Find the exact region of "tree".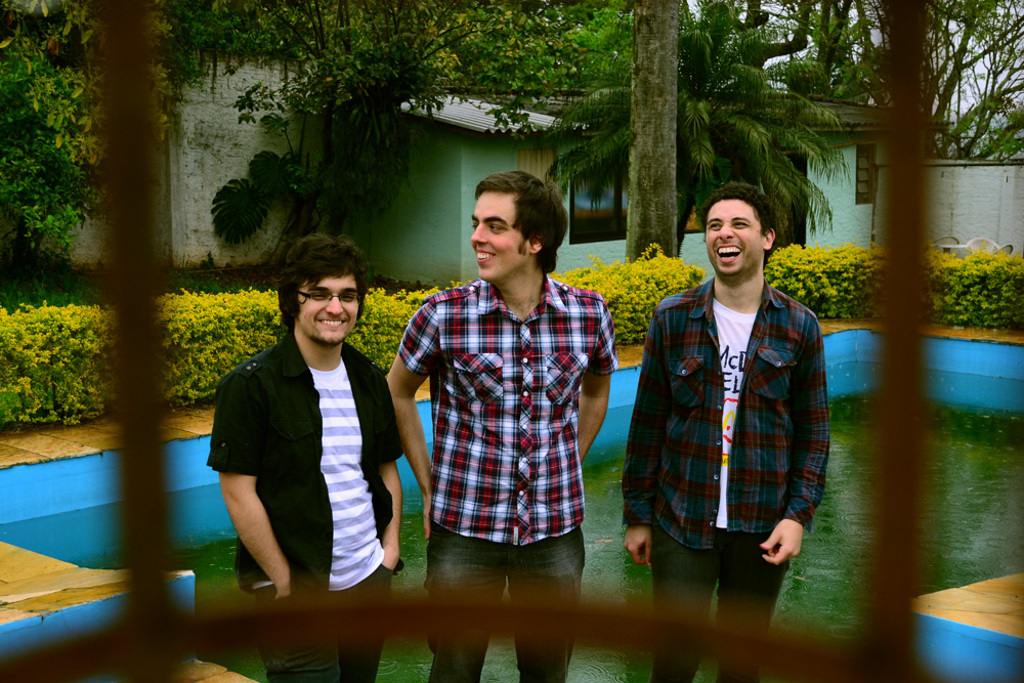
Exact region: (left=626, top=0, right=684, bottom=261).
